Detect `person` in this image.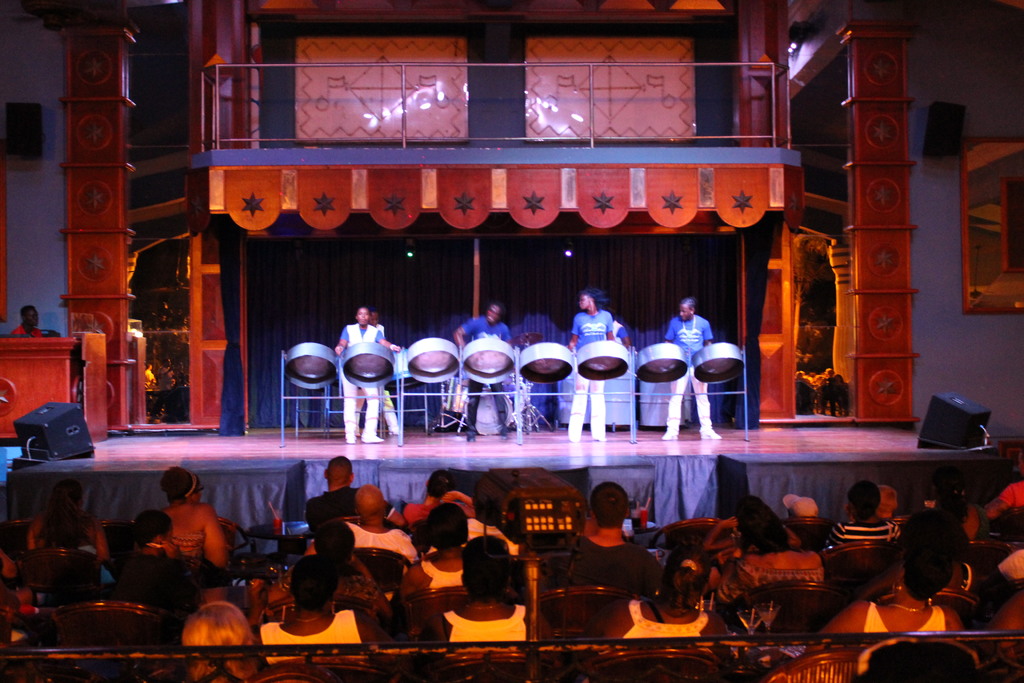
Detection: [819,508,963,636].
